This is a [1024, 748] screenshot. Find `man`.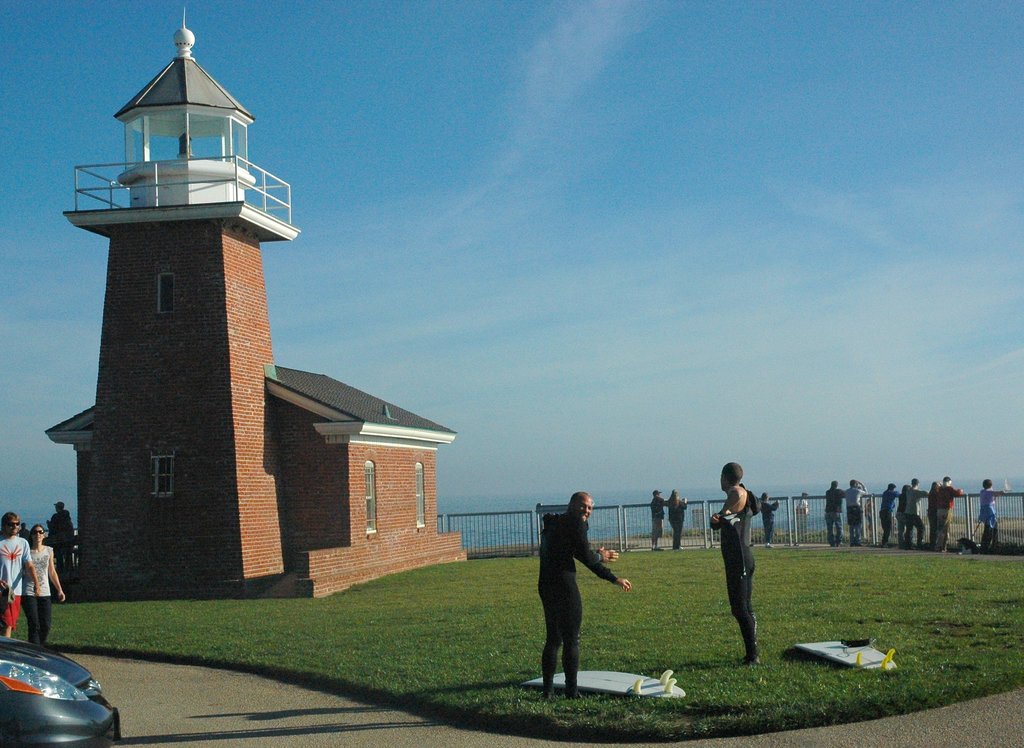
Bounding box: (846,477,870,543).
